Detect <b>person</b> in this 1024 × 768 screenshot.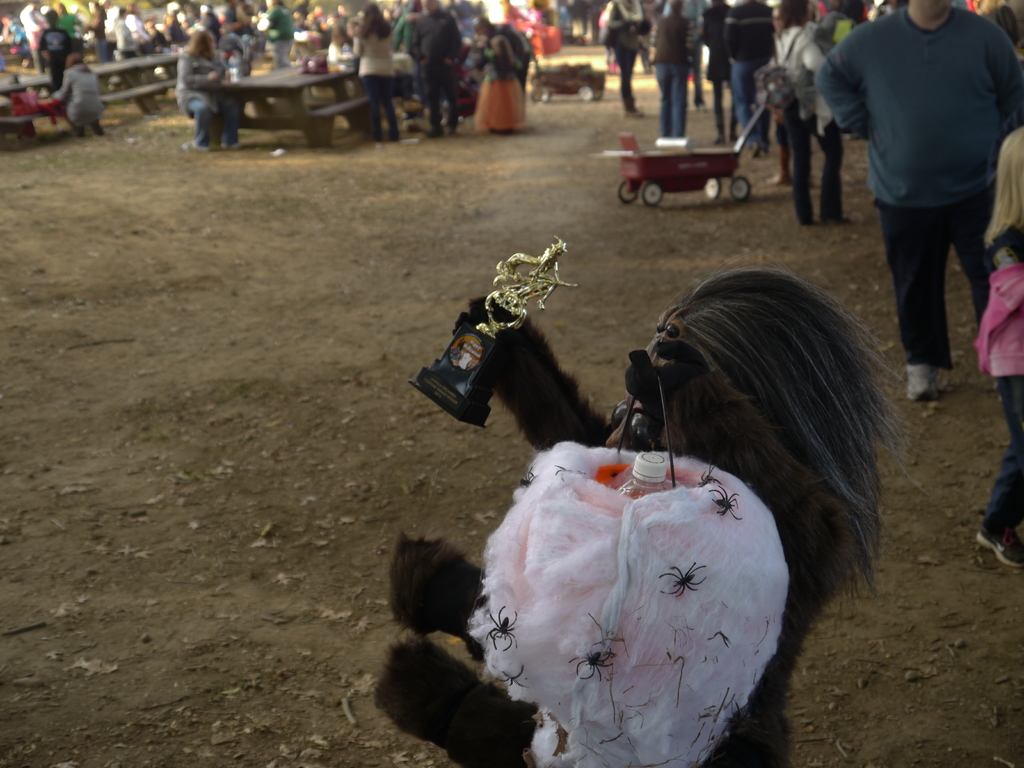
Detection: [342,5,397,140].
